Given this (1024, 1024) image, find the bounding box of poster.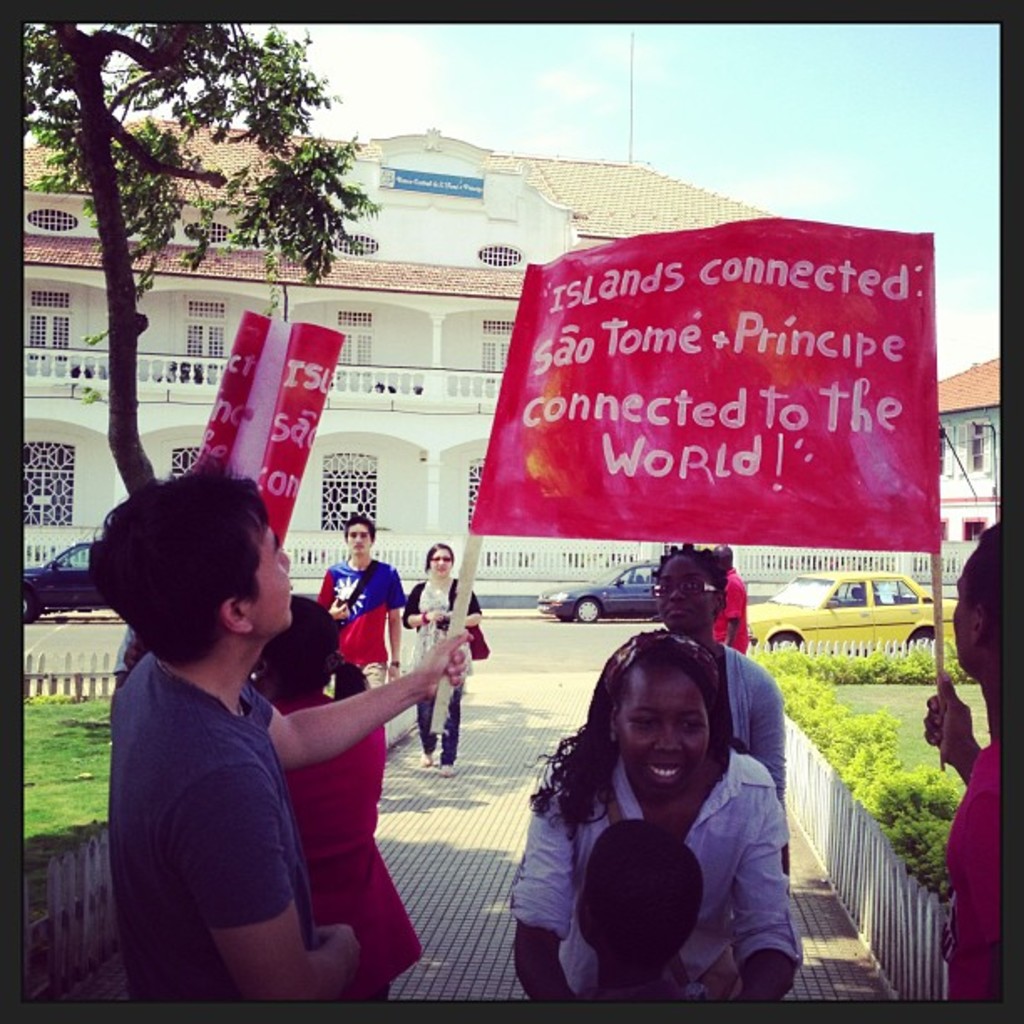
bbox=(467, 228, 940, 549).
